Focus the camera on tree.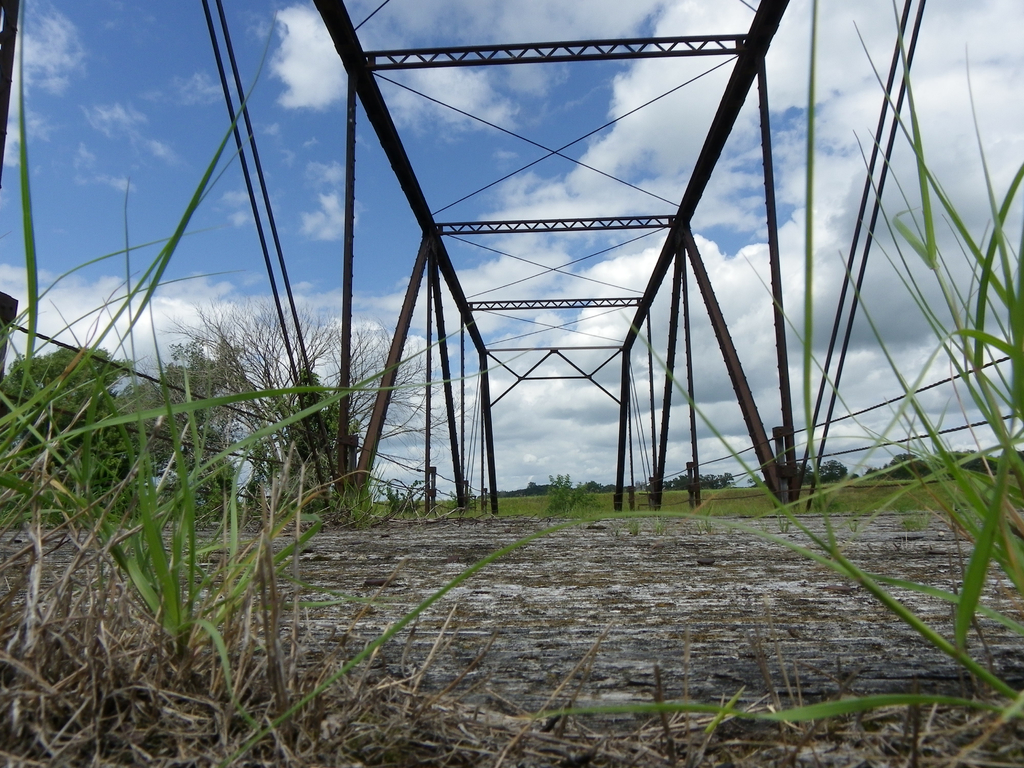
Focus region: bbox(796, 463, 815, 484).
